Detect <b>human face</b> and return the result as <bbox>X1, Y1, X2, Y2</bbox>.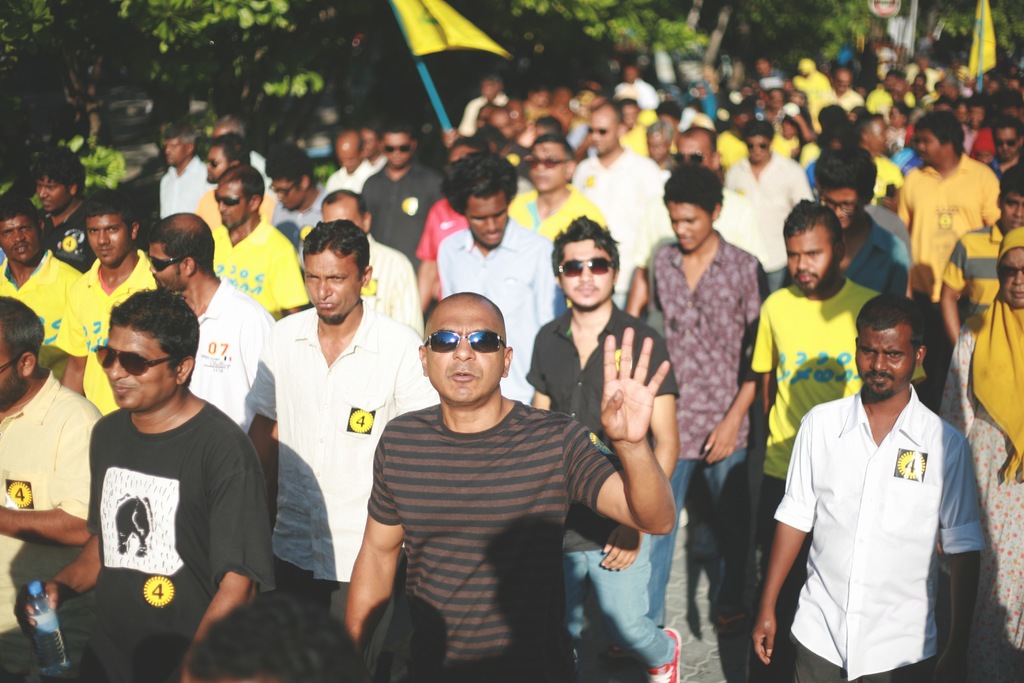
<bbox>207, 147, 229, 186</bbox>.
